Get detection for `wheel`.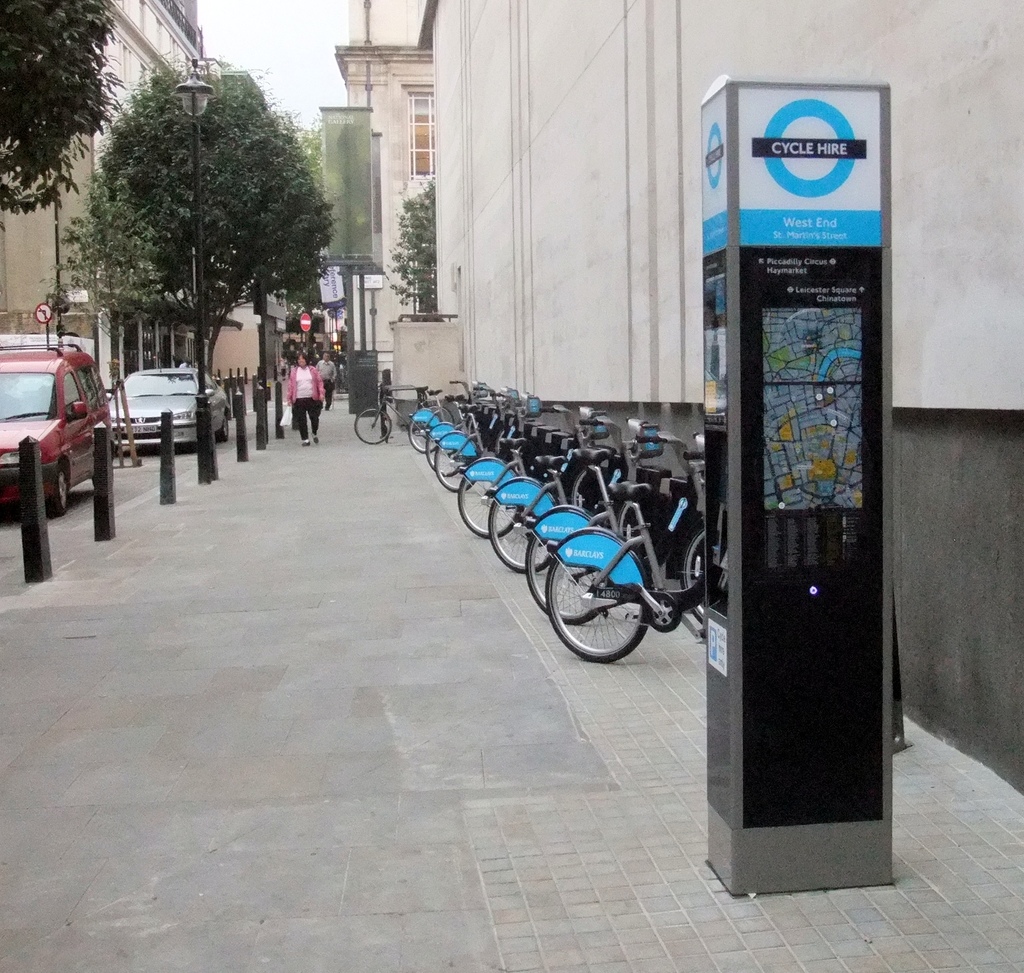
Detection: bbox=[492, 501, 551, 572].
